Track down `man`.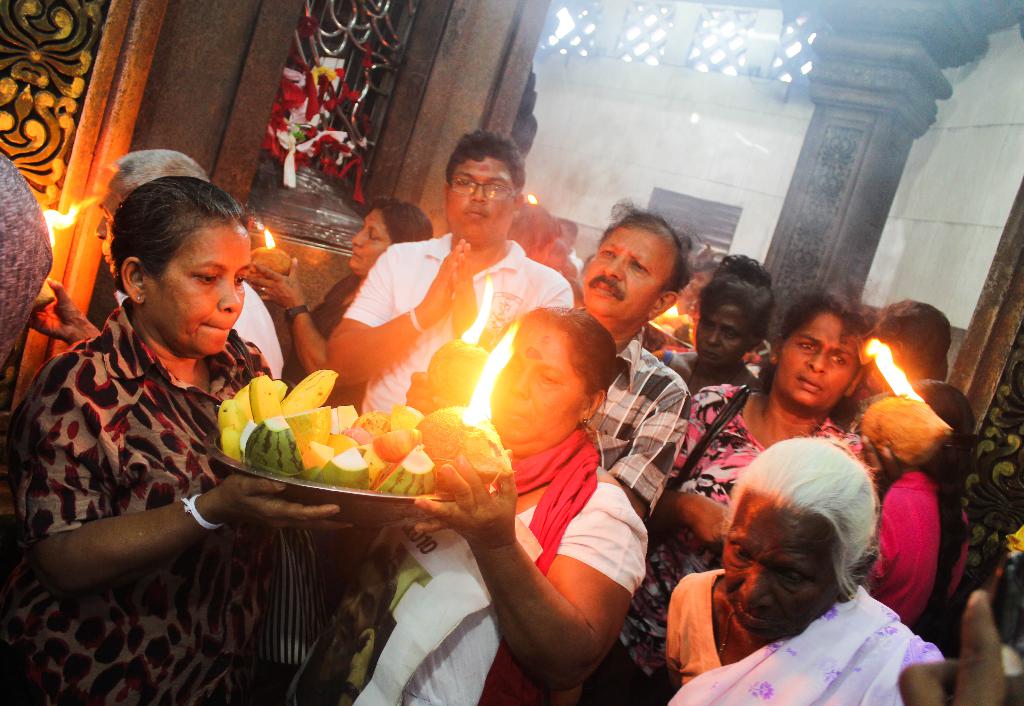
Tracked to 319:127:570:558.
